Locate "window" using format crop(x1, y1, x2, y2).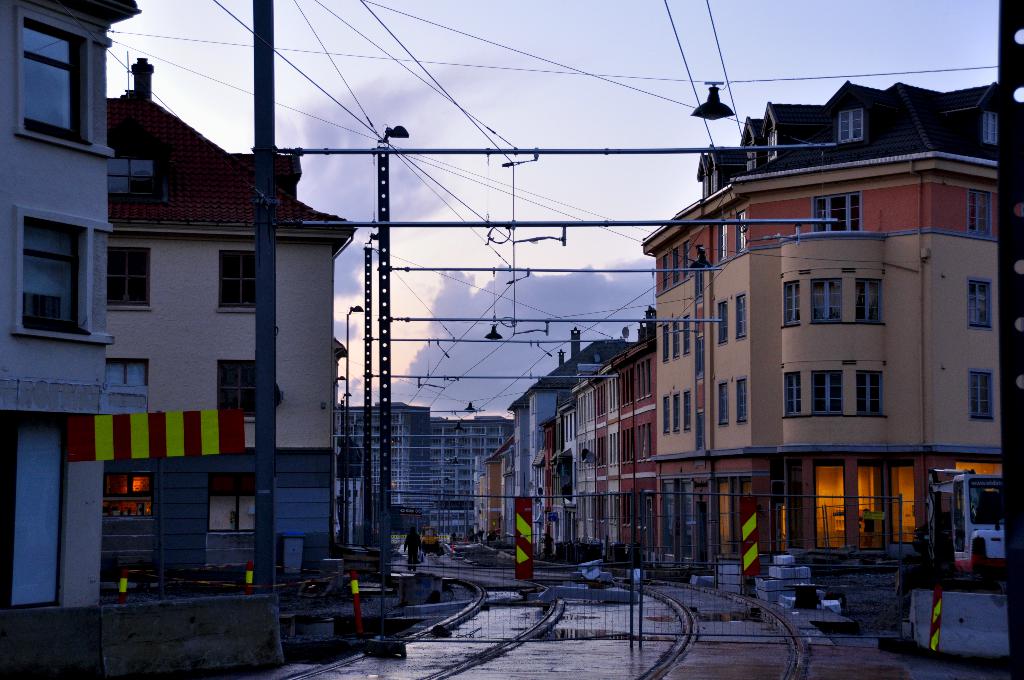
crop(660, 382, 700, 433).
